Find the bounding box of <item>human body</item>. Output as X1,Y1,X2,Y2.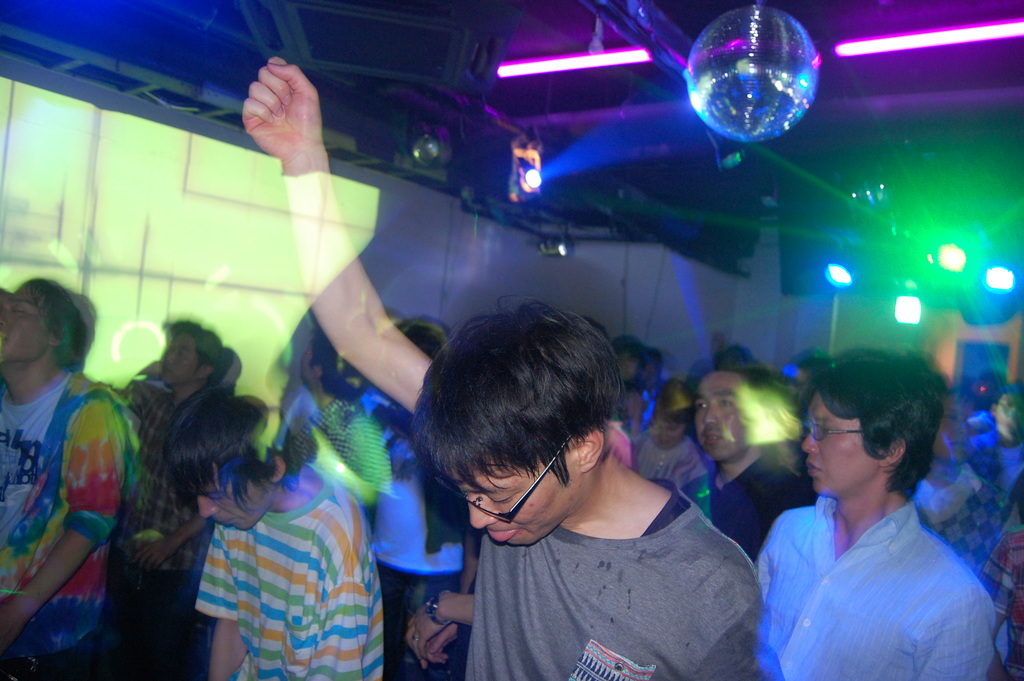
674,357,824,557.
